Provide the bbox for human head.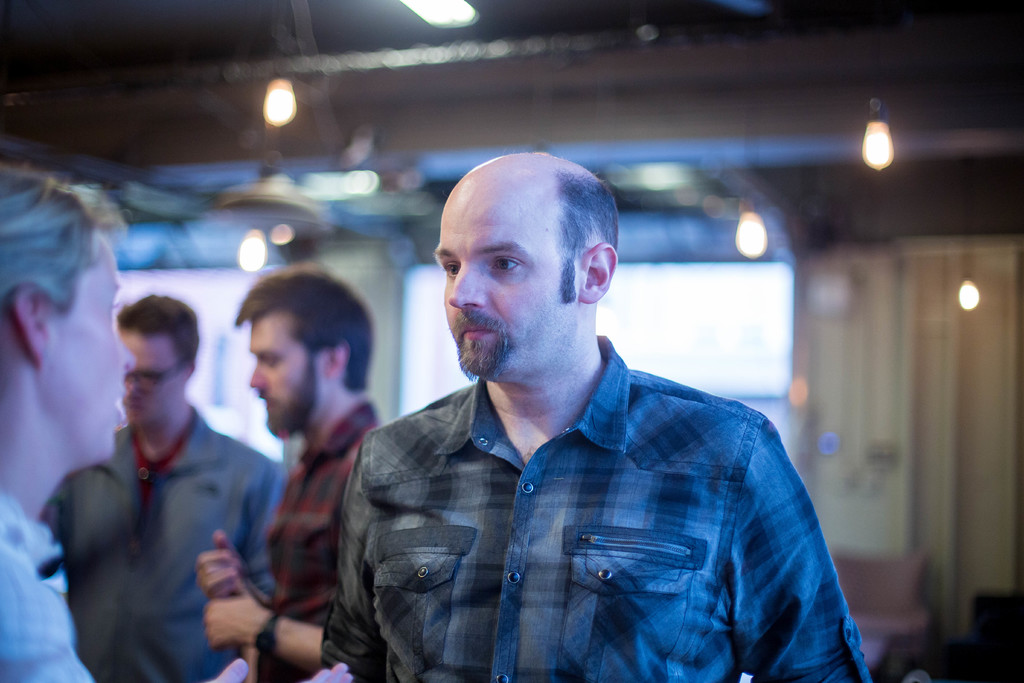
441, 152, 621, 326.
